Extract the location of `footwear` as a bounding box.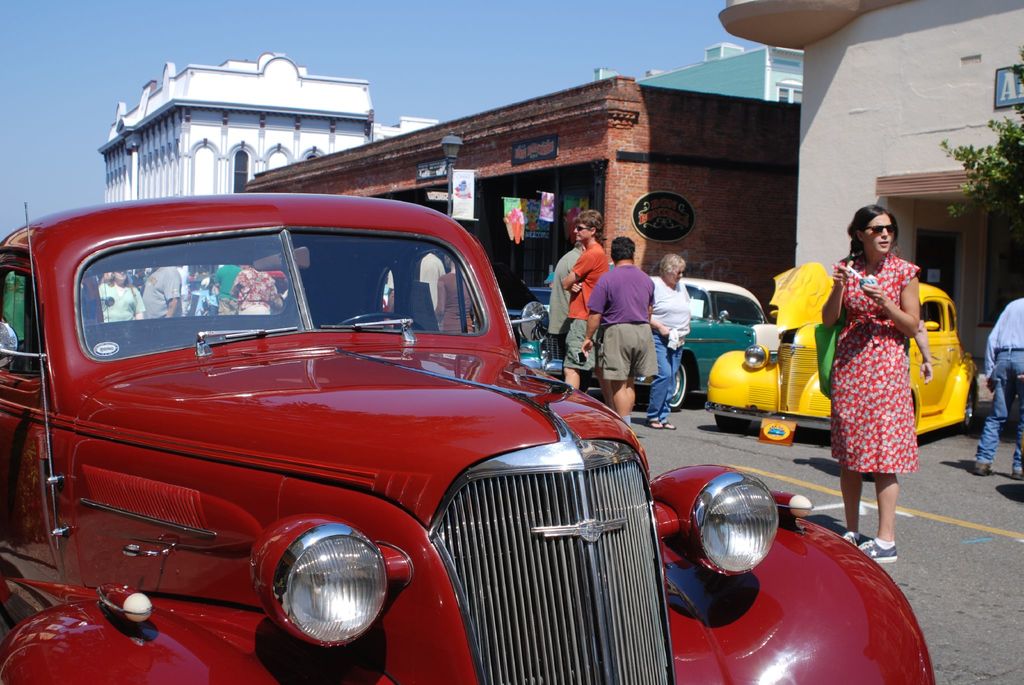
[x1=650, y1=416, x2=663, y2=433].
